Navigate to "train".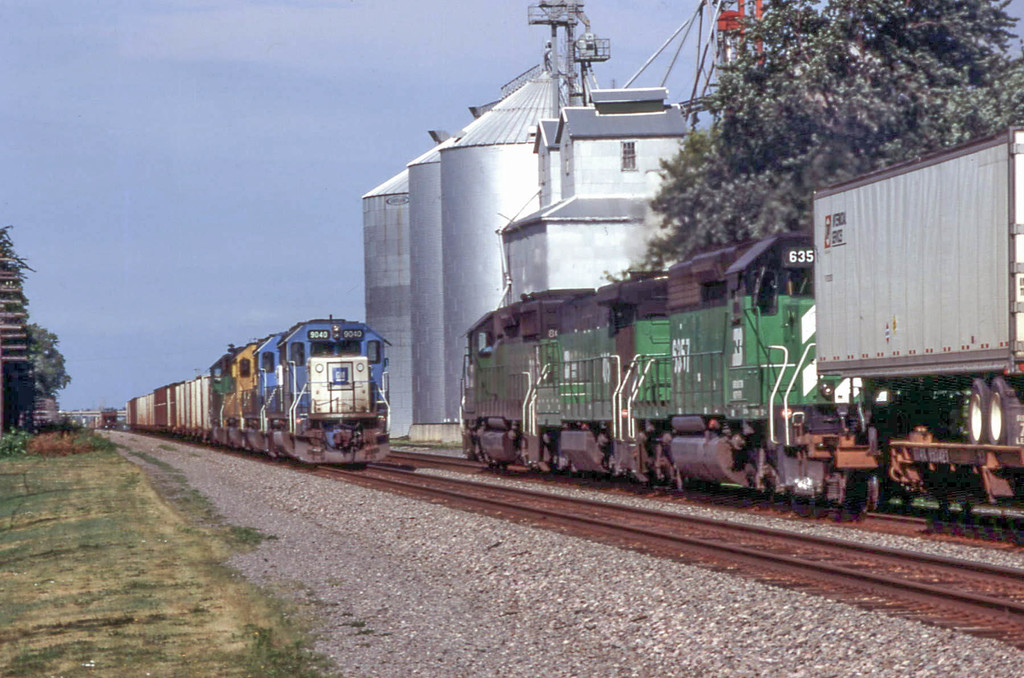
Navigation target: [125,312,388,469].
